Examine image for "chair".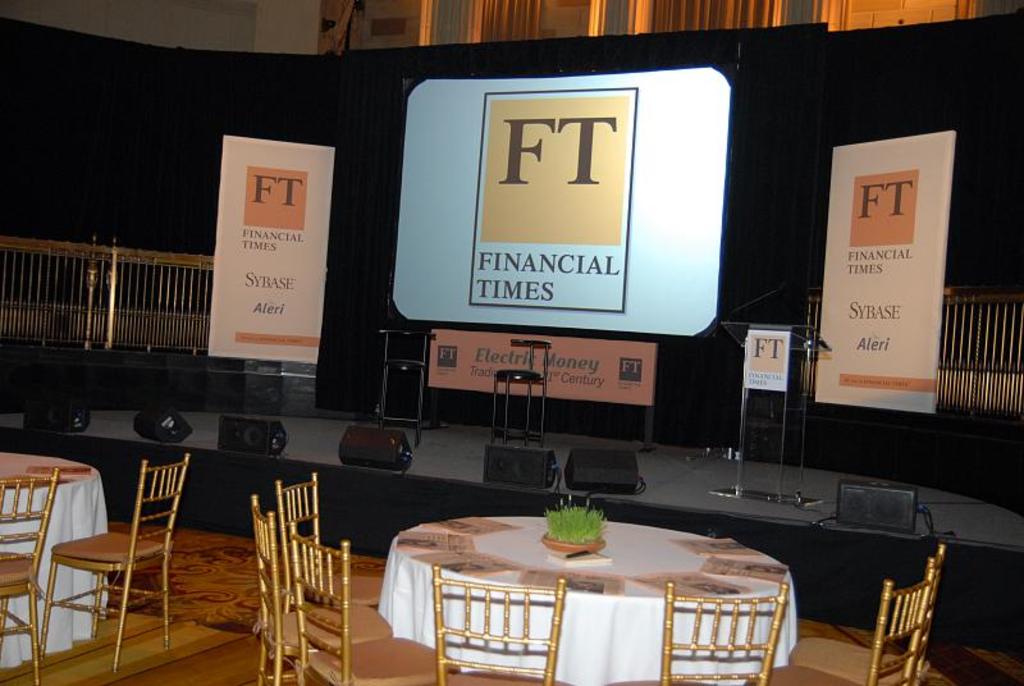
Examination result: bbox=(426, 562, 564, 685).
